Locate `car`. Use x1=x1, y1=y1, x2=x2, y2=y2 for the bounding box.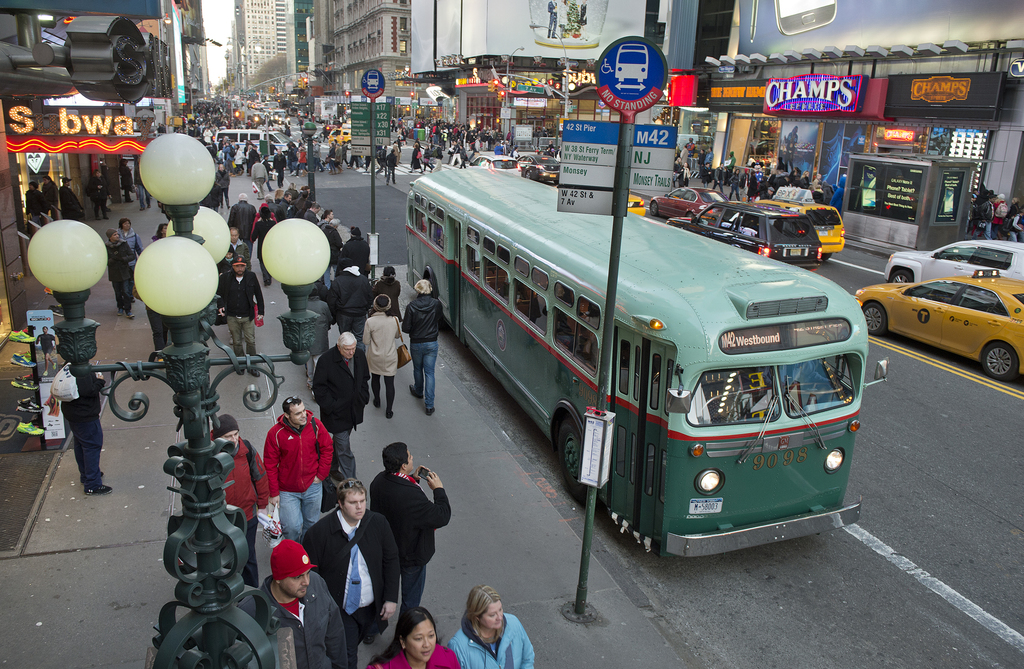
x1=468, y1=154, x2=525, y2=178.
